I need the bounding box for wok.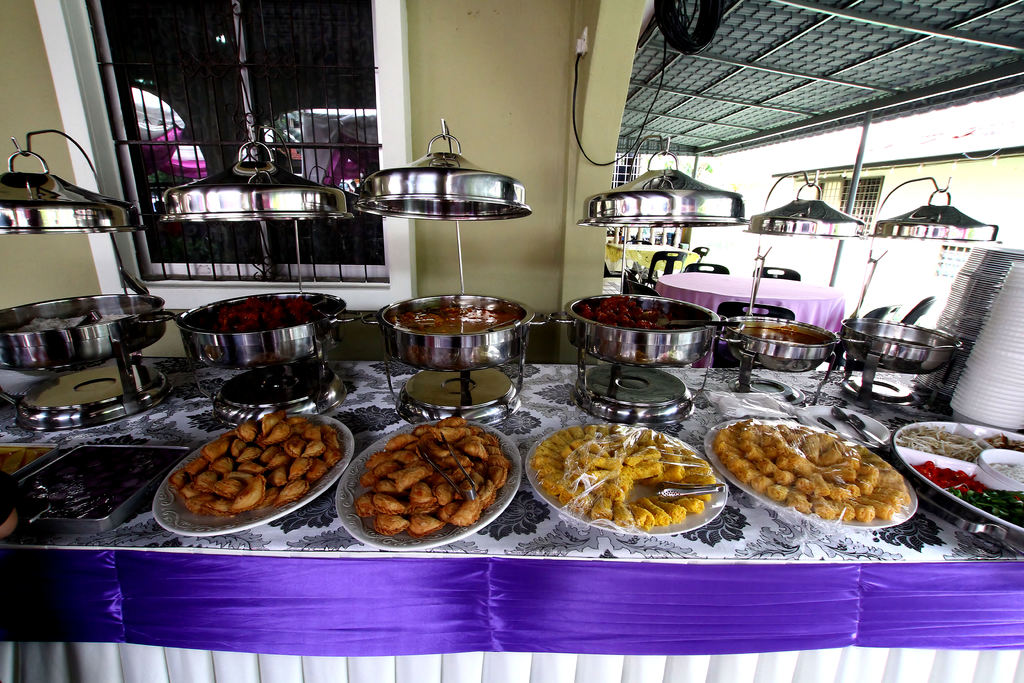
Here it is: 557,283,732,373.
